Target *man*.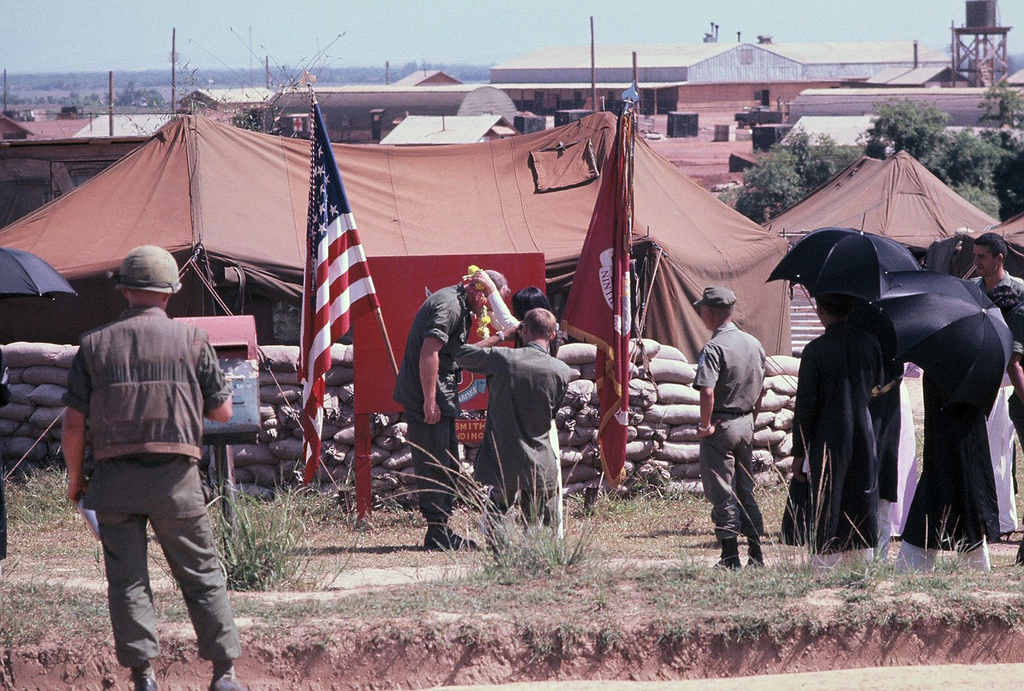
Target region: rect(966, 235, 1023, 540).
